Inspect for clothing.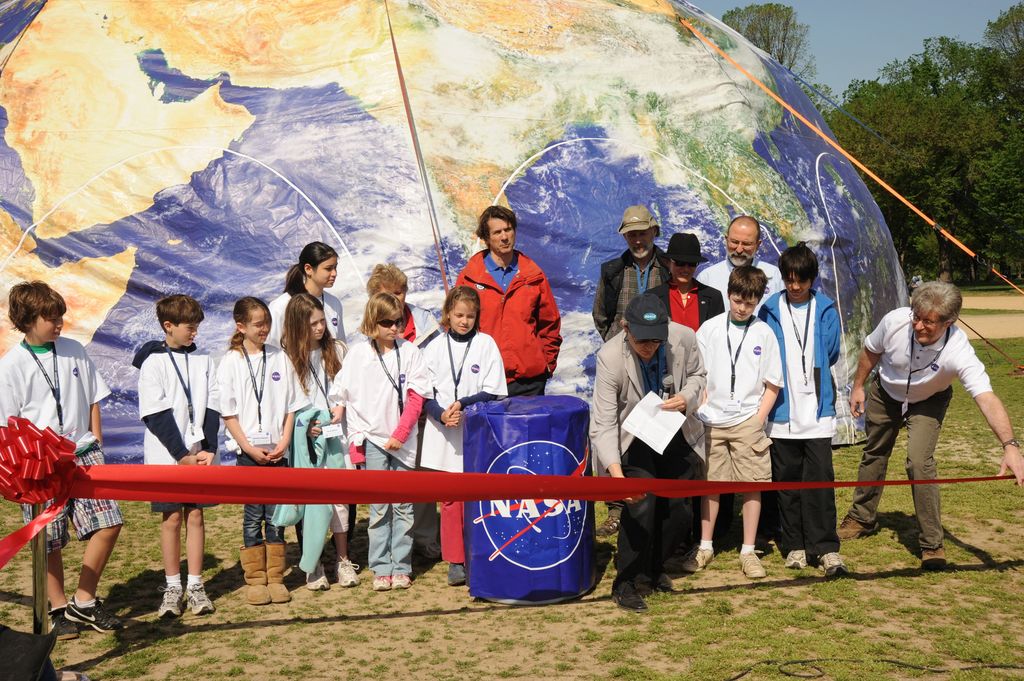
Inspection: [x1=700, y1=257, x2=782, y2=308].
